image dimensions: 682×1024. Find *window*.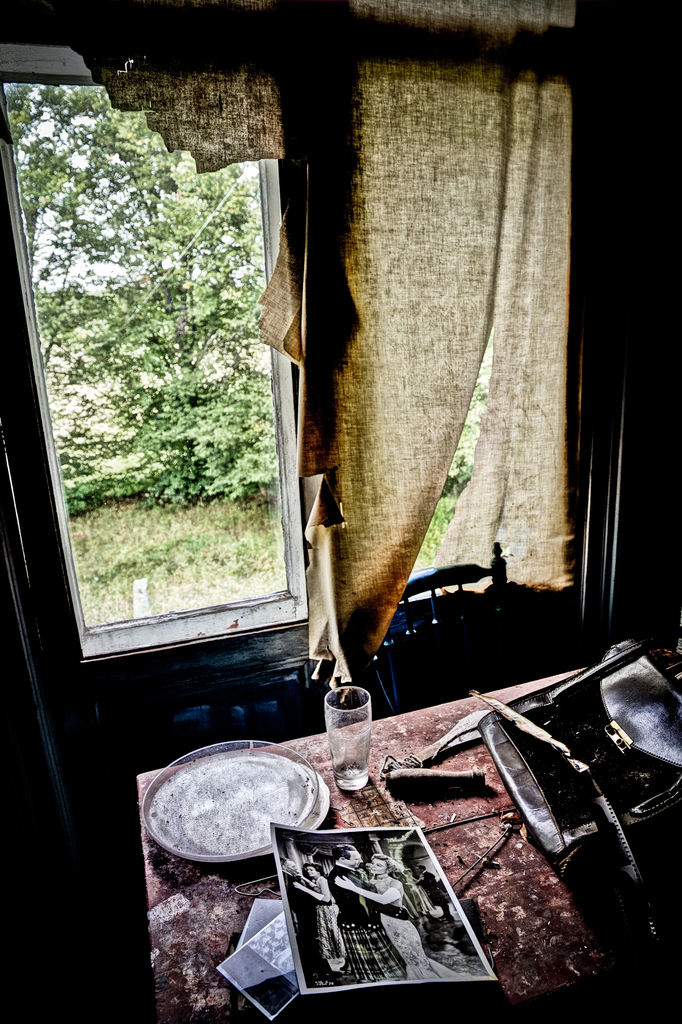
box(0, 0, 638, 752).
